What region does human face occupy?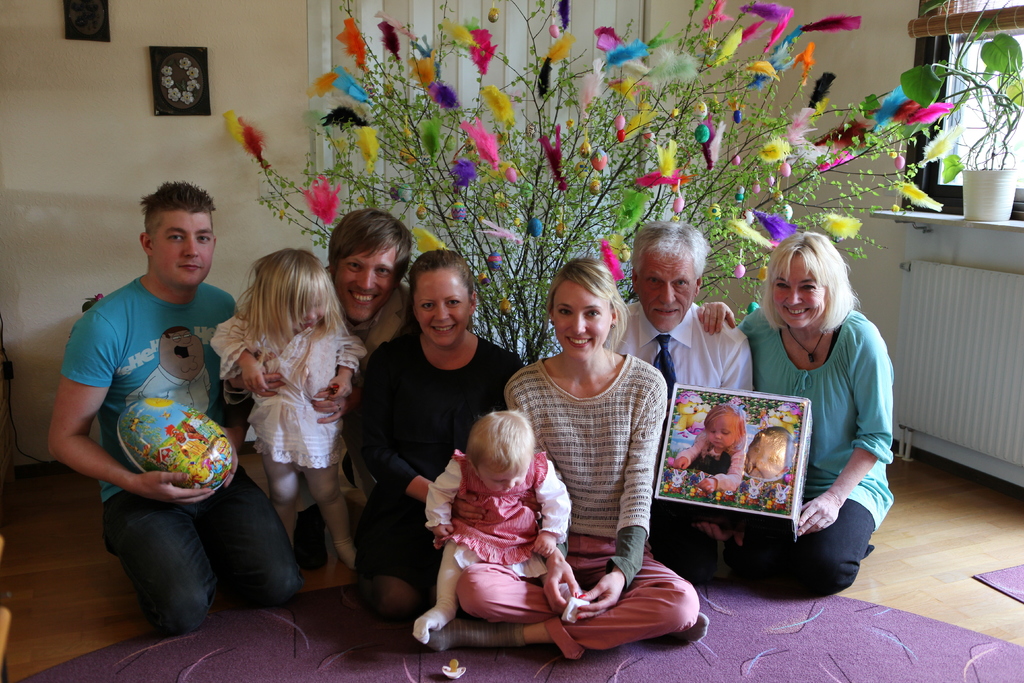
select_region(412, 272, 468, 345).
